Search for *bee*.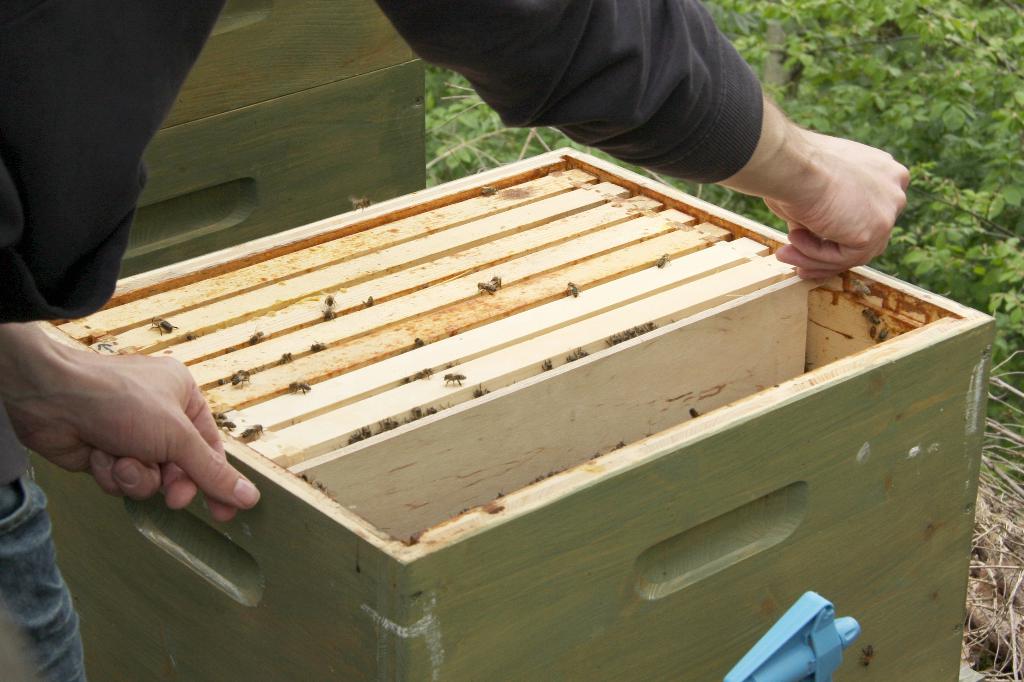
Found at bbox=(239, 421, 265, 441).
